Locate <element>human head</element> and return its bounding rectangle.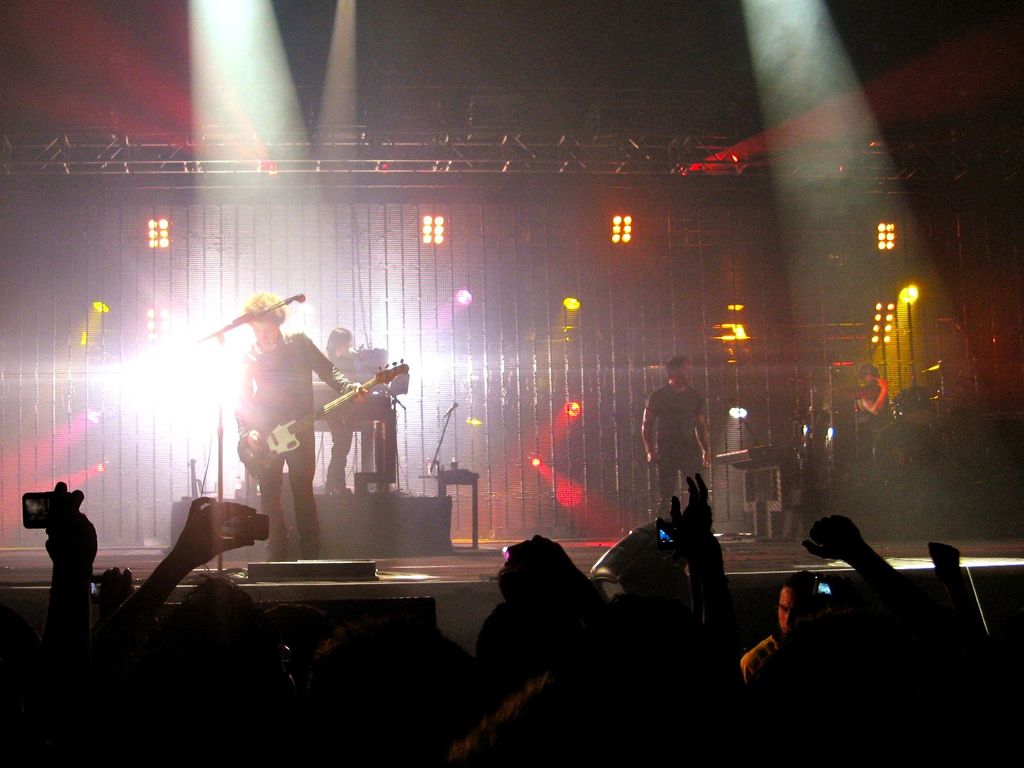
[left=774, top=571, right=815, bottom=643].
